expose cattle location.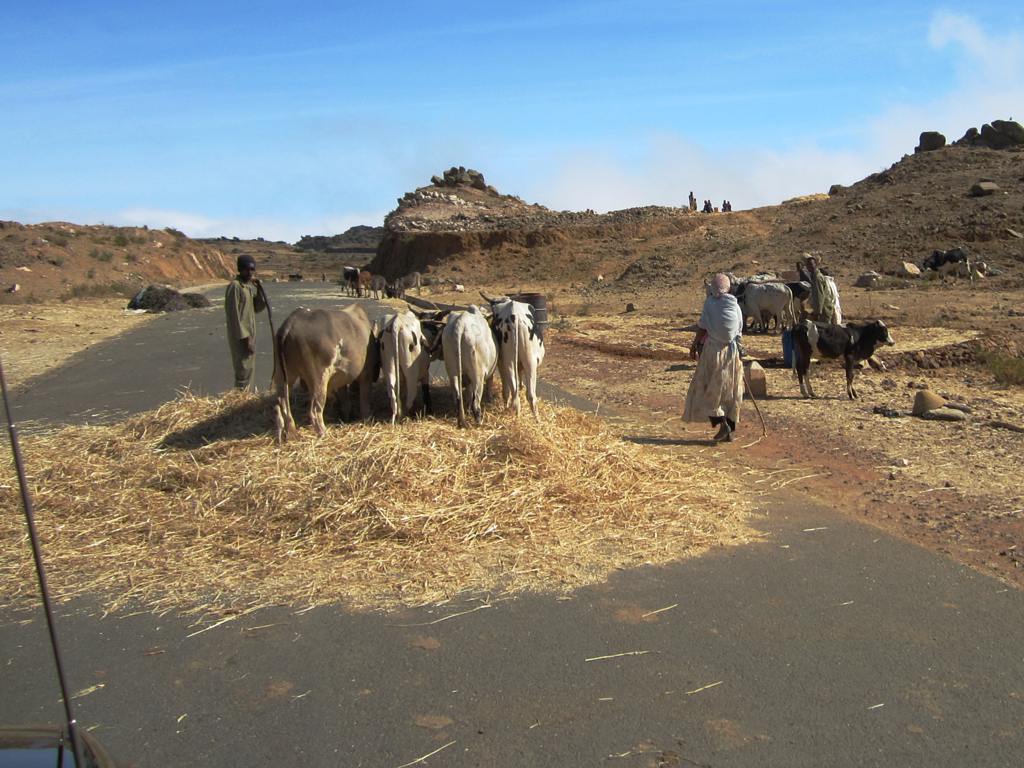
Exposed at pyautogui.locateOnScreen(446, 302, 497, 425).
